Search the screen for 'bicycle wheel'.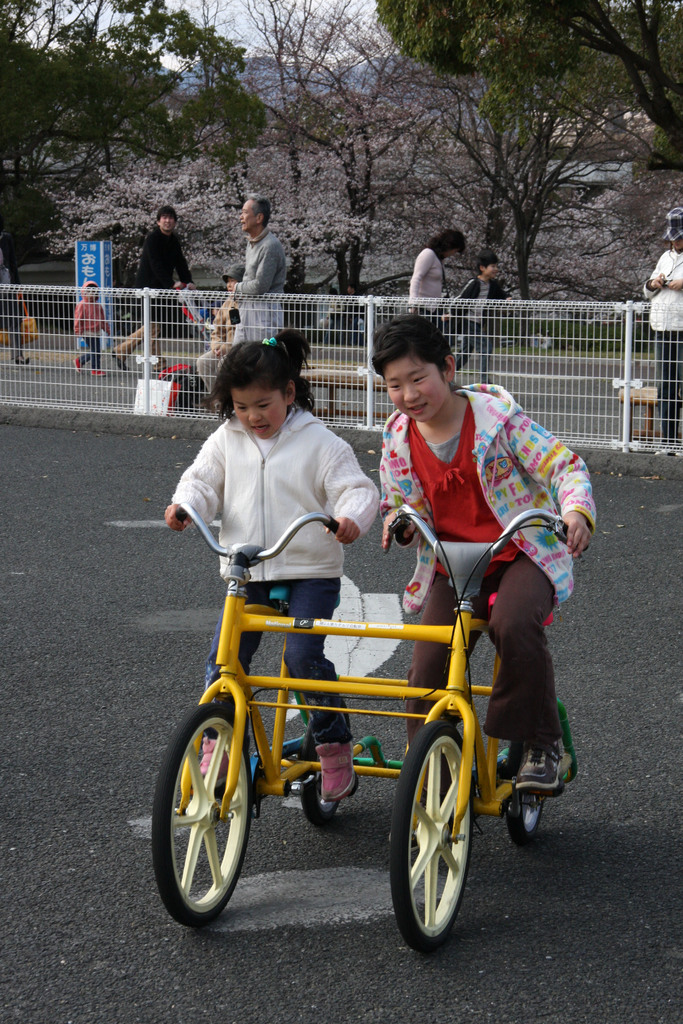
Found at {"left": 163, "top": 698, "right": 264, "bottom": 932}.
